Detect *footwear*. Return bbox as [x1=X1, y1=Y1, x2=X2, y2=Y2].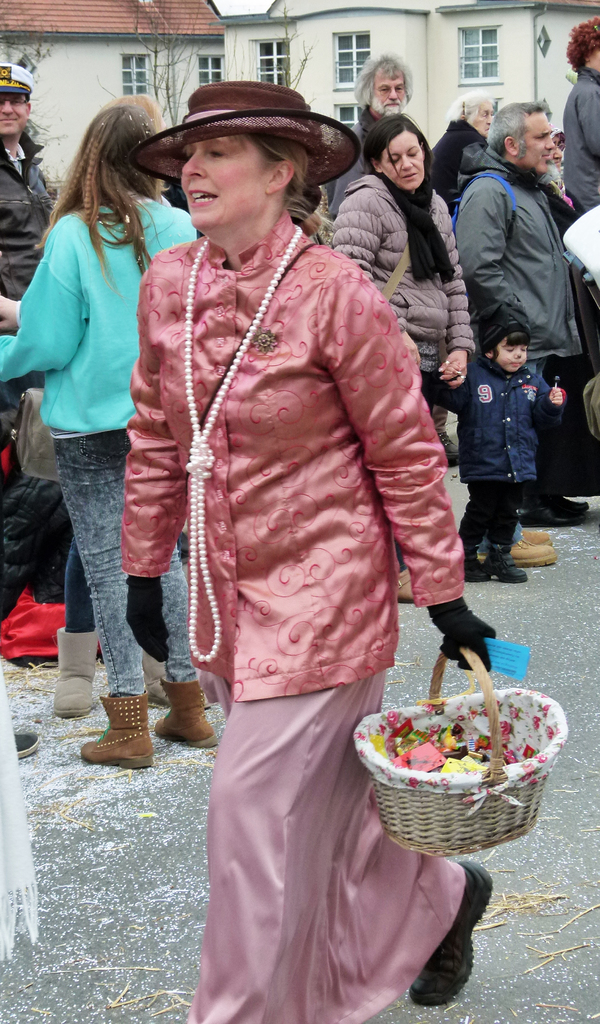
[x1=471, y1=550, x2=482, y2=580].
